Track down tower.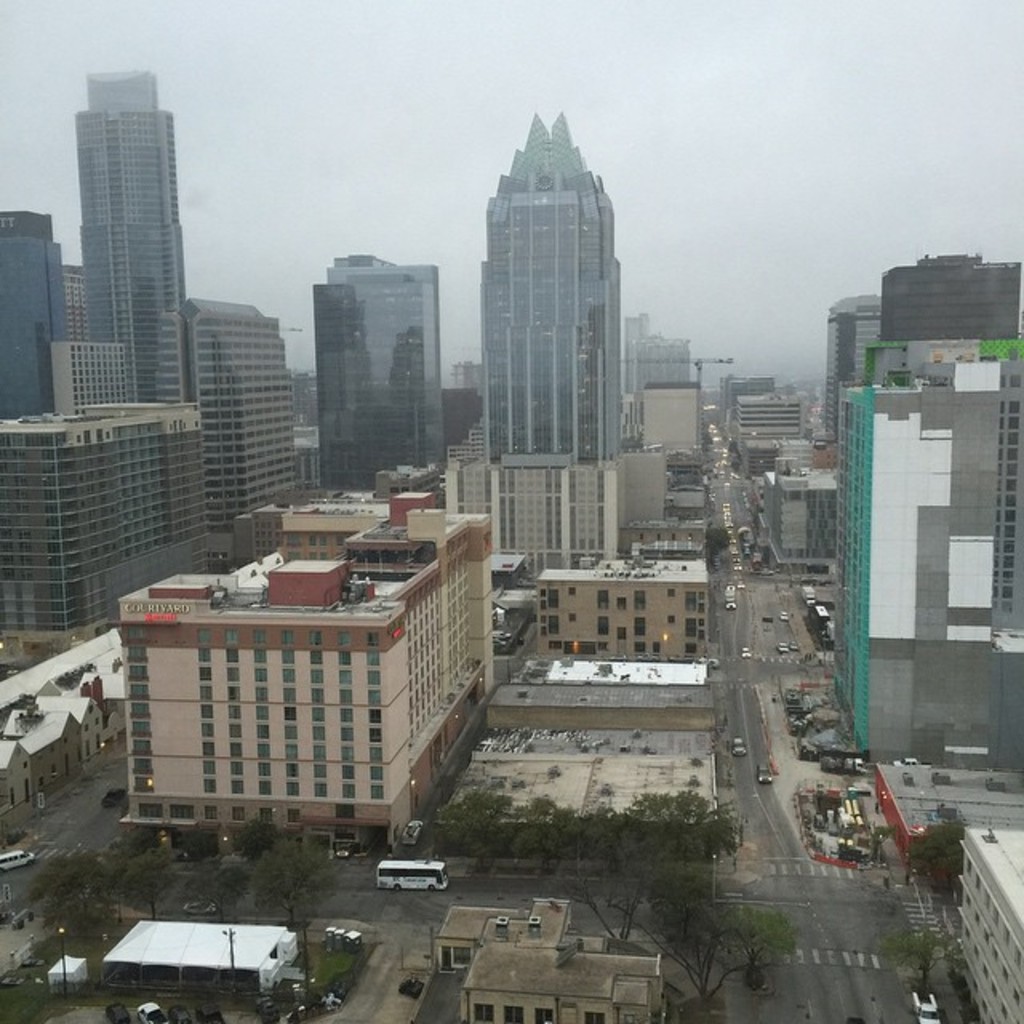
Tracked to bbox=[430, 83, 659, 570].
